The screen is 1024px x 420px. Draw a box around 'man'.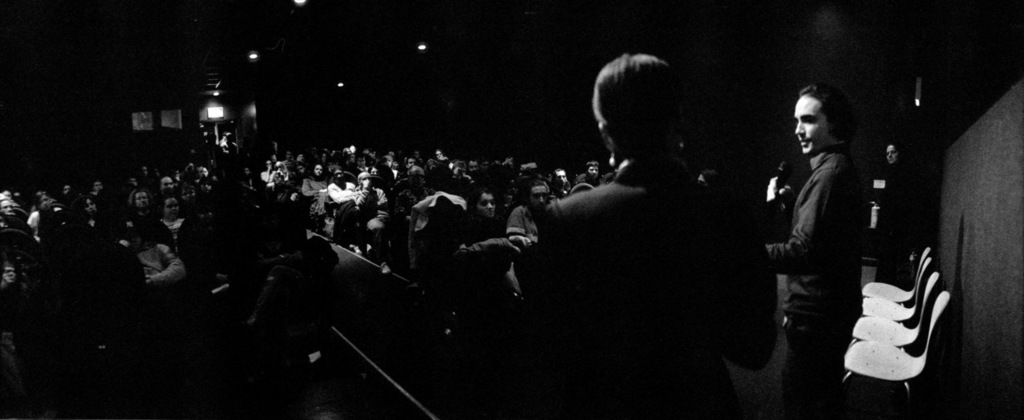
298, 155, 300, 157.
